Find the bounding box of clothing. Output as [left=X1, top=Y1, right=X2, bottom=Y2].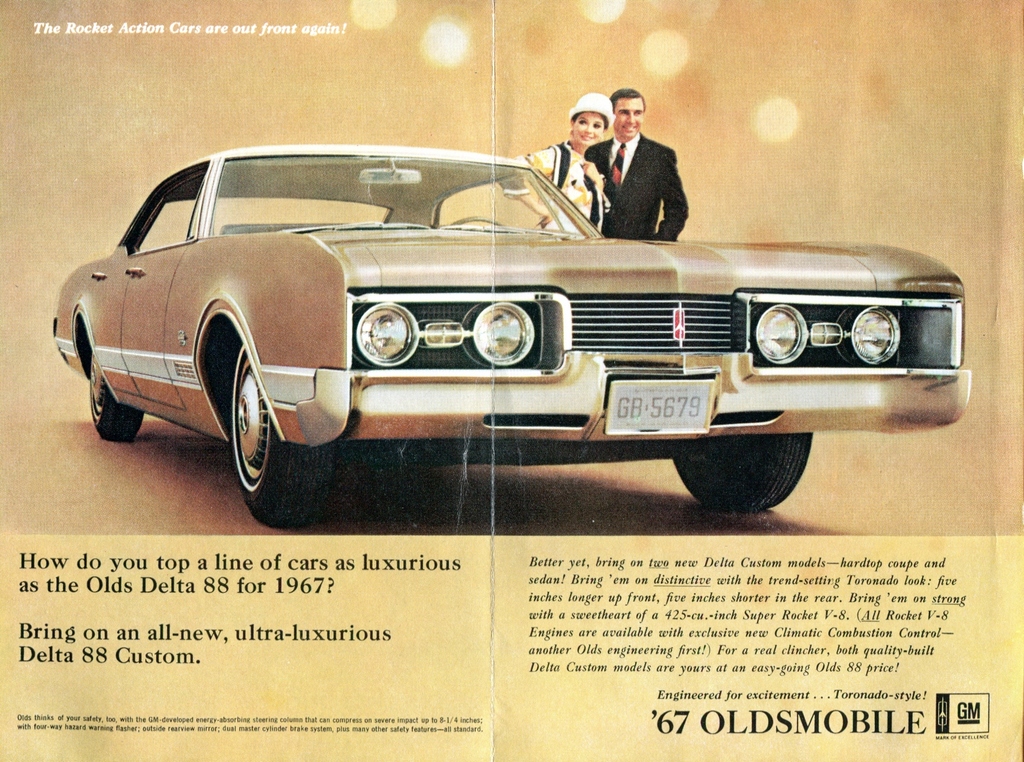
[left=583, top=132, right=691, bottom=241].
